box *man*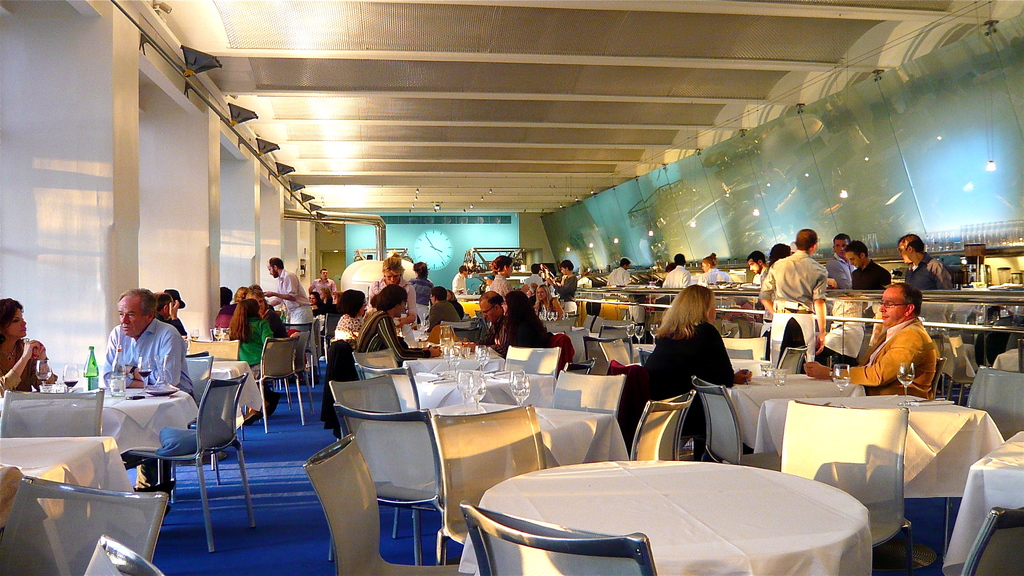
{"left": 519, "top": 263, "right": 543, "bottom": 293}
